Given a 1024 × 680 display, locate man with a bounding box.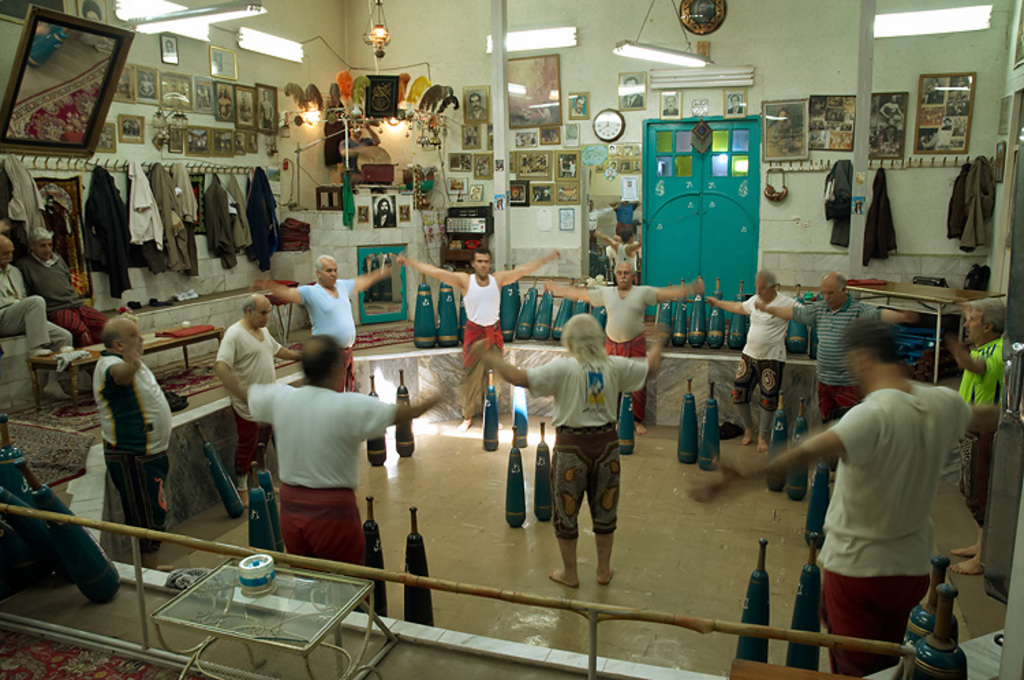
Located: [0,232,71,388].
